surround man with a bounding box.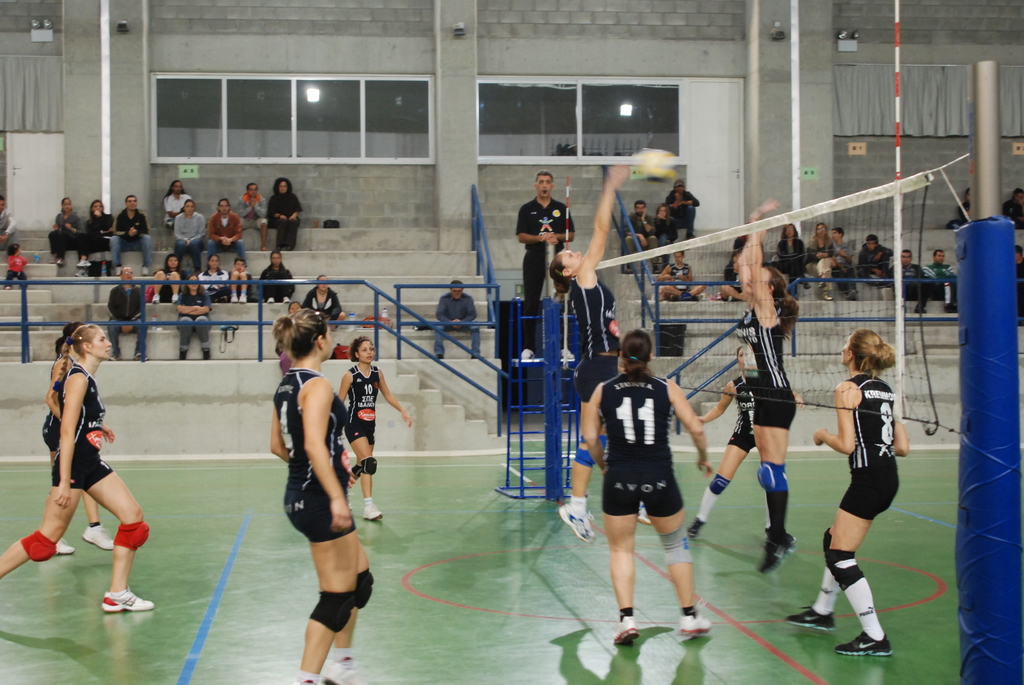
(left=664, top=182, right=699, bottom=243).
